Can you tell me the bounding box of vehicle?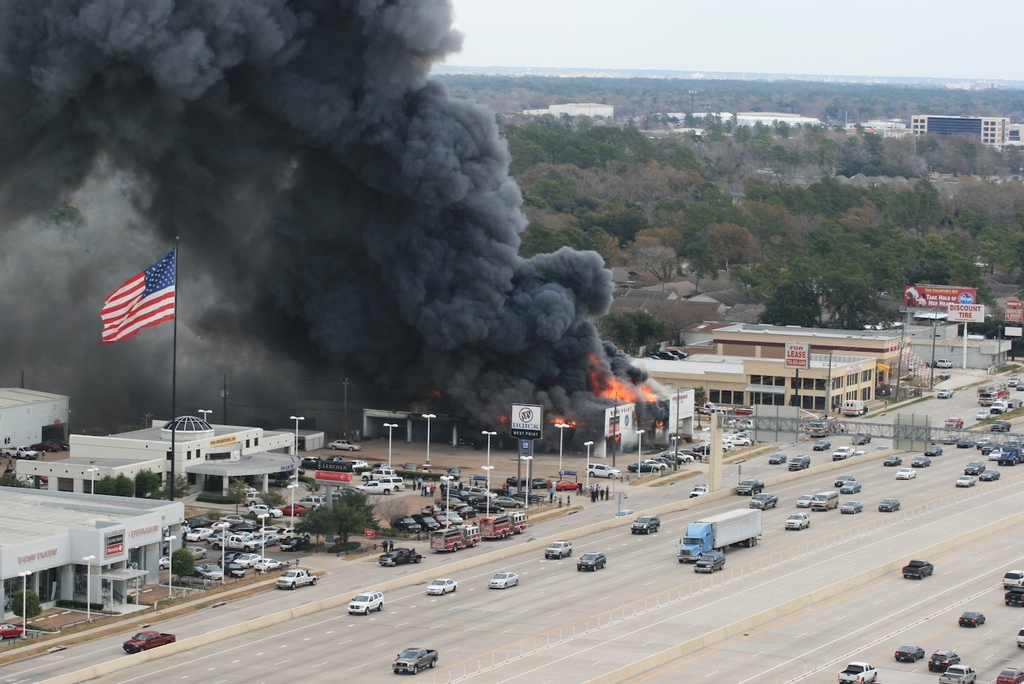
box=[1018, 624, 1023, 648].
